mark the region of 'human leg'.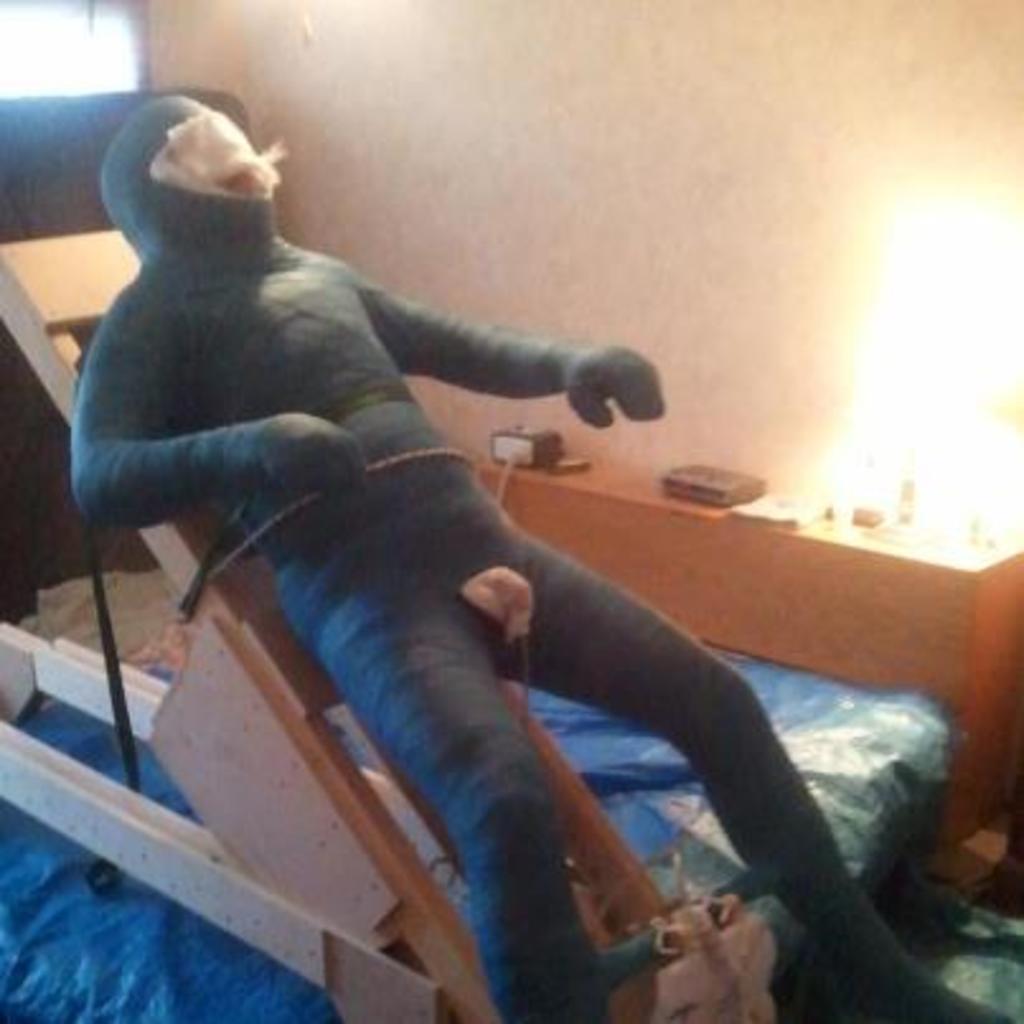
Region: bbox(480, 493, 1009, 1021).
